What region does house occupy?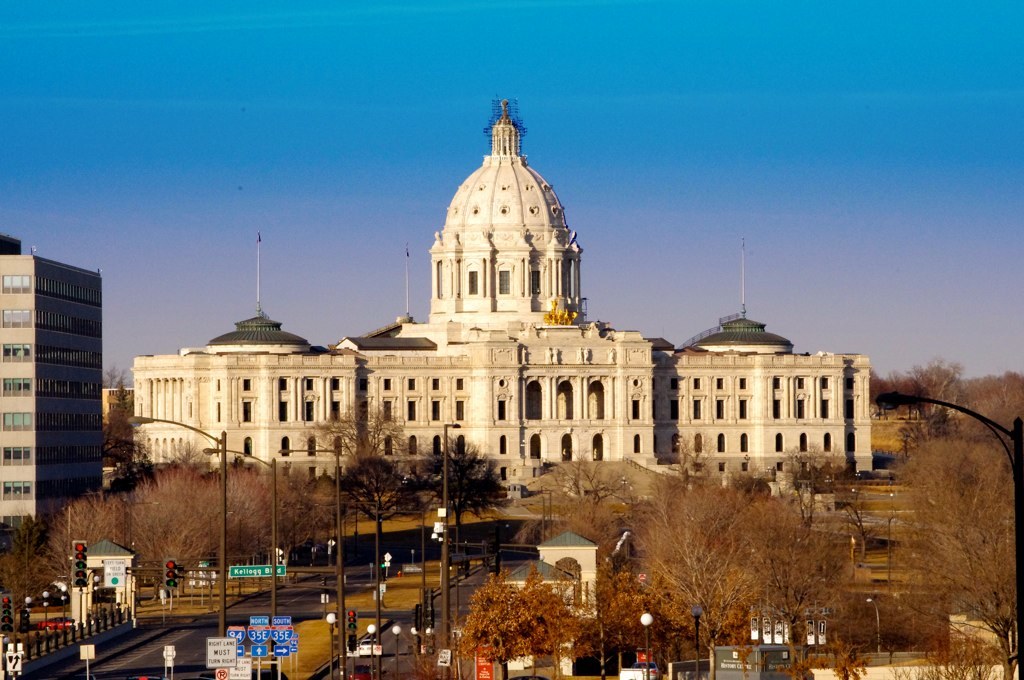
box(123, 91, 883, 507).
